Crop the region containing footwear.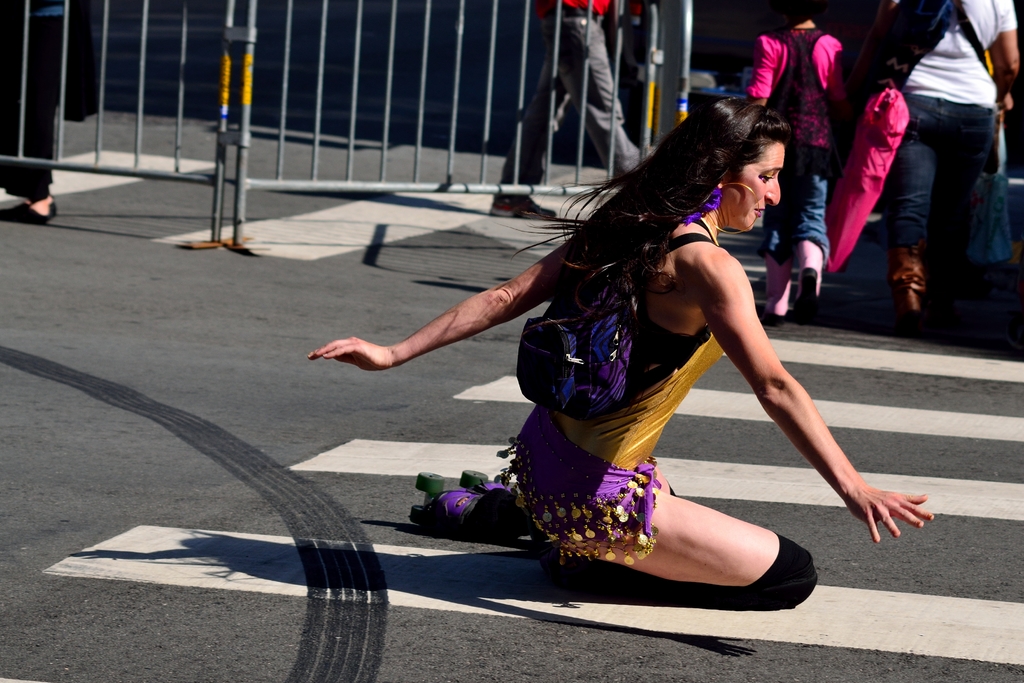
Crop region: {"left": 0, "top": 198, "right": 60, "bottom": 227}.
